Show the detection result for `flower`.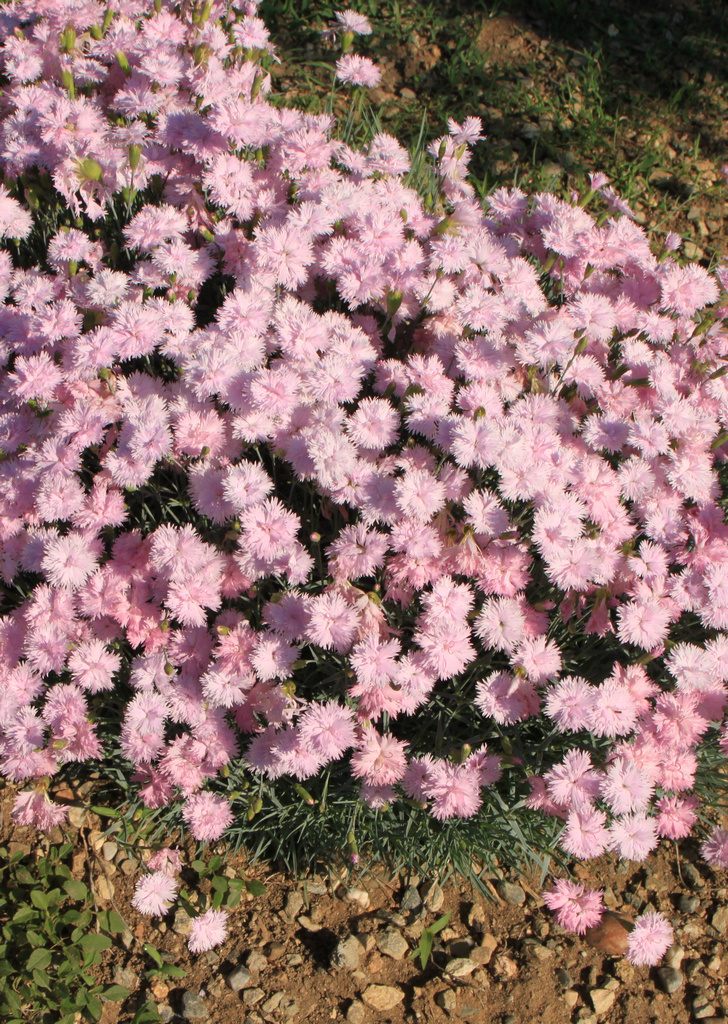
193, 916, 232, 955.
